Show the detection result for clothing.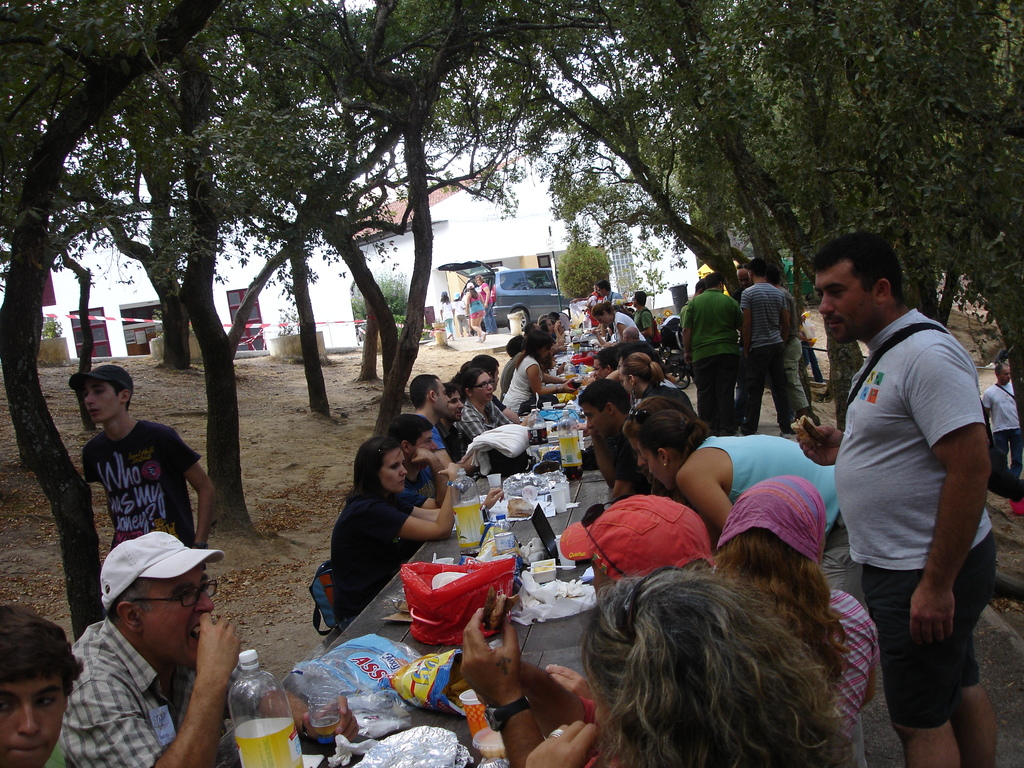
left=450, top=298, right=468, bottom=332.
